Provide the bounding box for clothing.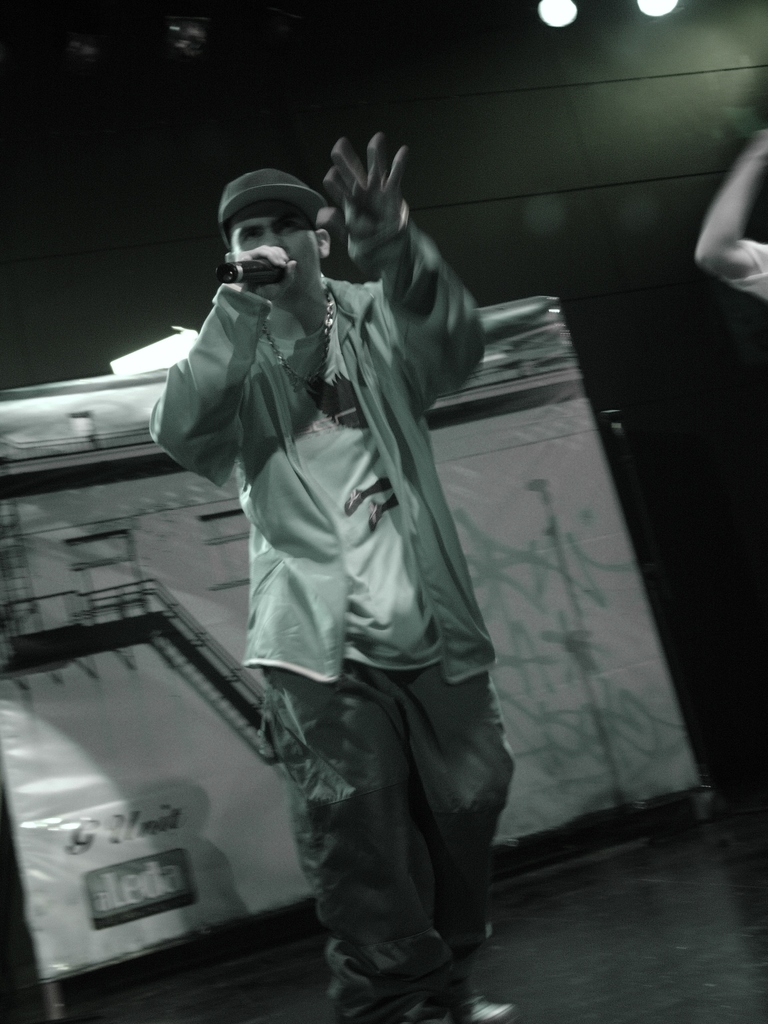
732/239/767/300.
